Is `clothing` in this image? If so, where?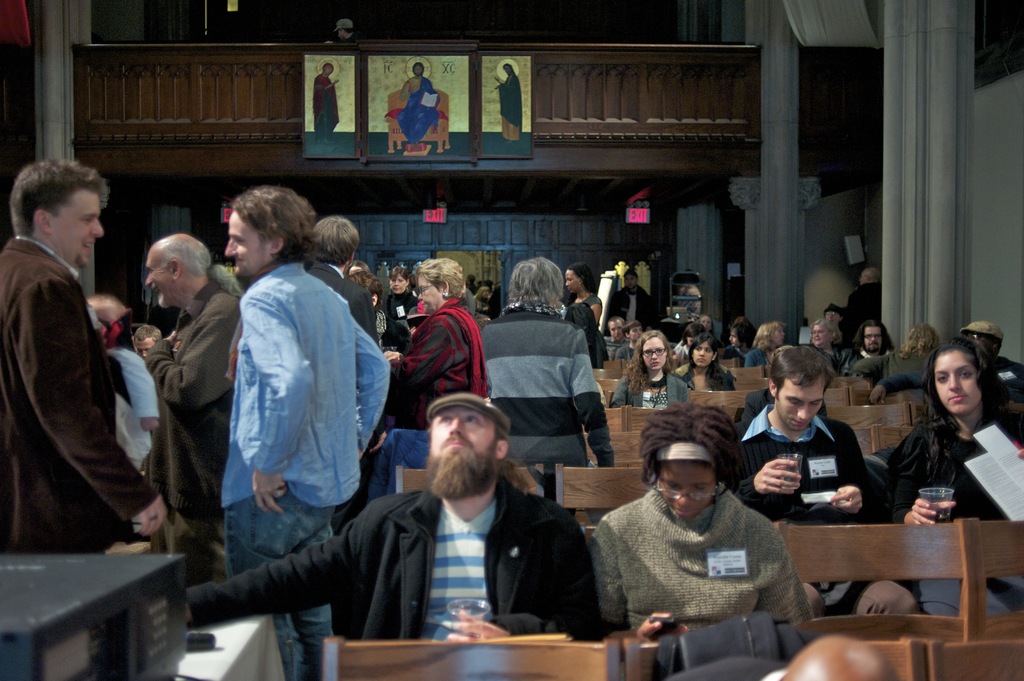
Yes, at left=390, top=287, right=420, bottom=319.
